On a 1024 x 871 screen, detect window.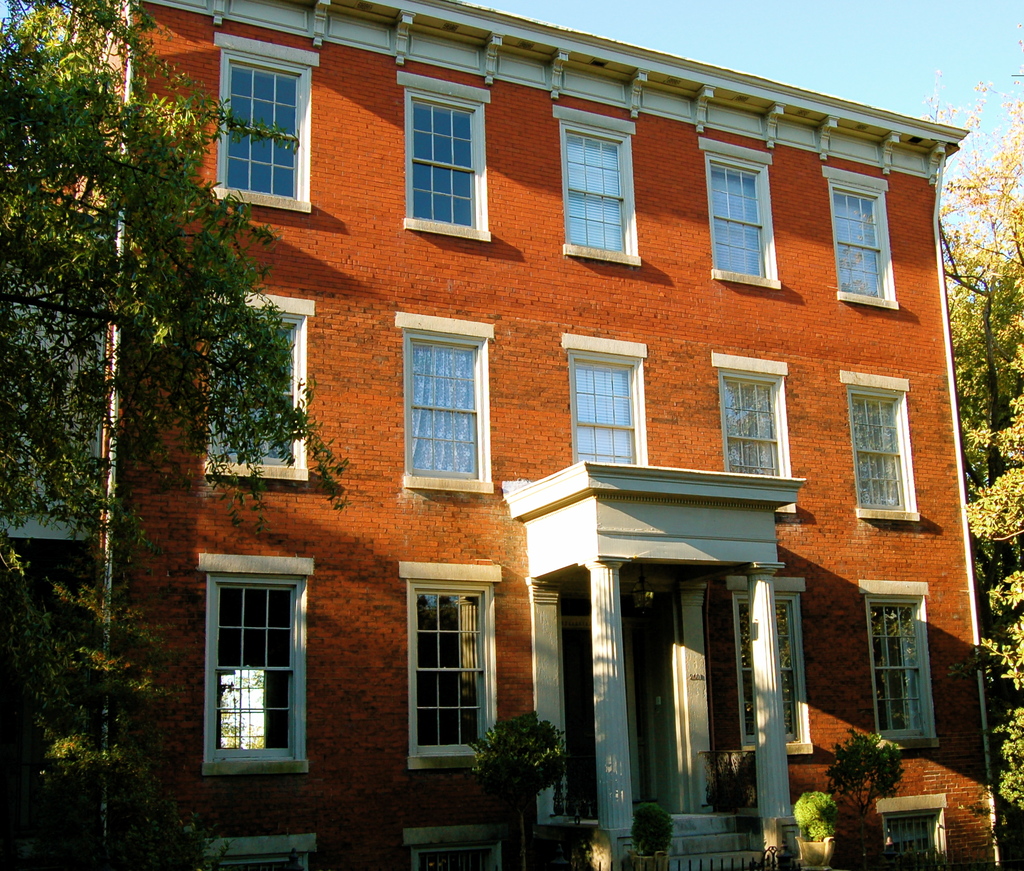
(816,166,902,323).
